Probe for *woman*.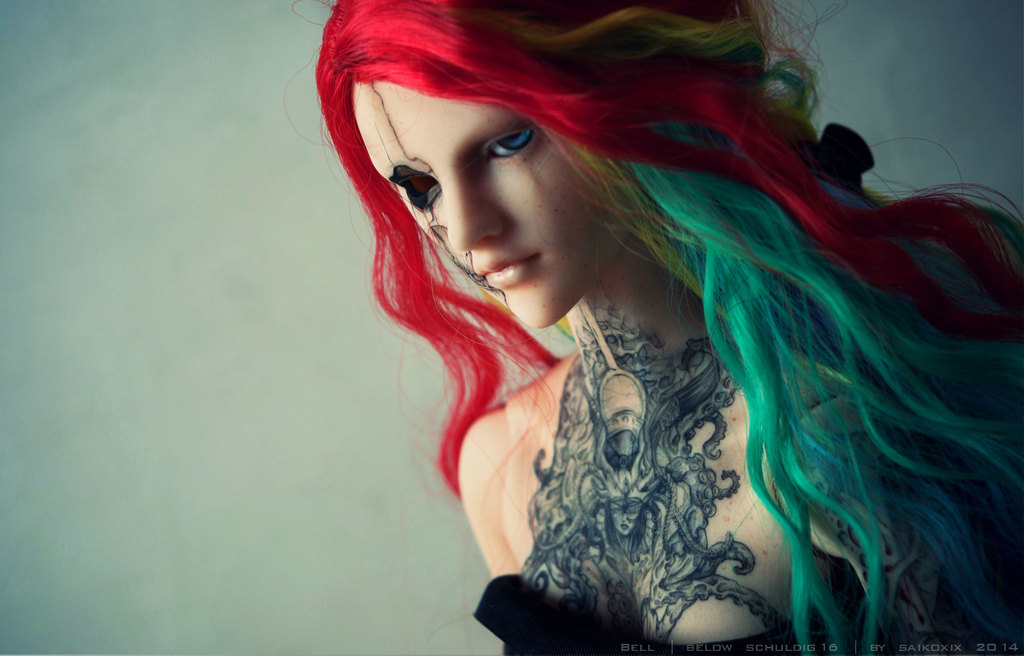
Probe result: <bbox>246, 0, 1023, 655</bbox>.
